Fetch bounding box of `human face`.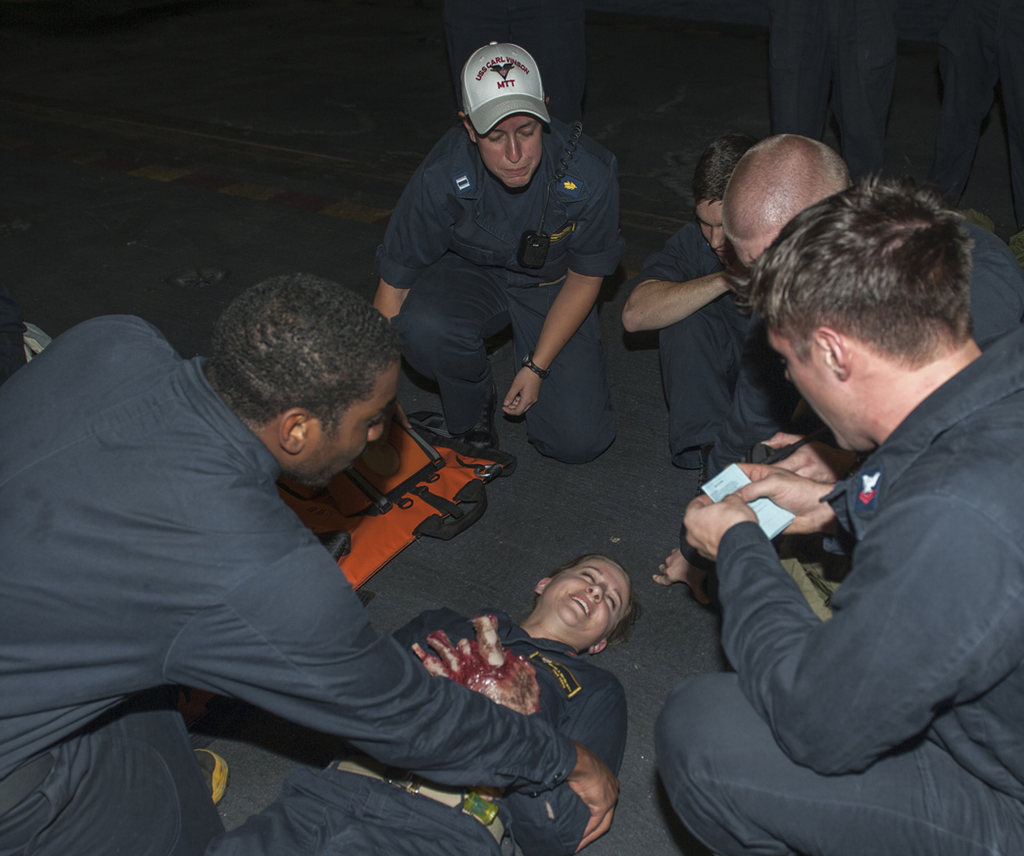
Bbox: box=[296, 360, 401, 489].
